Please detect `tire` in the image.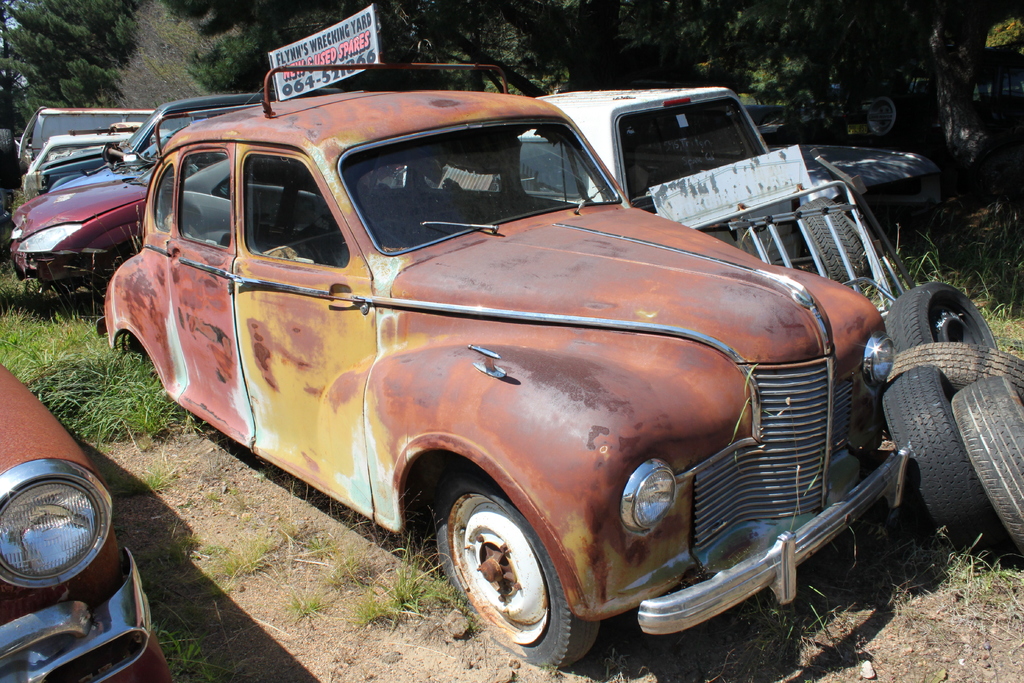
select_region(868, 97, 900, 139).
